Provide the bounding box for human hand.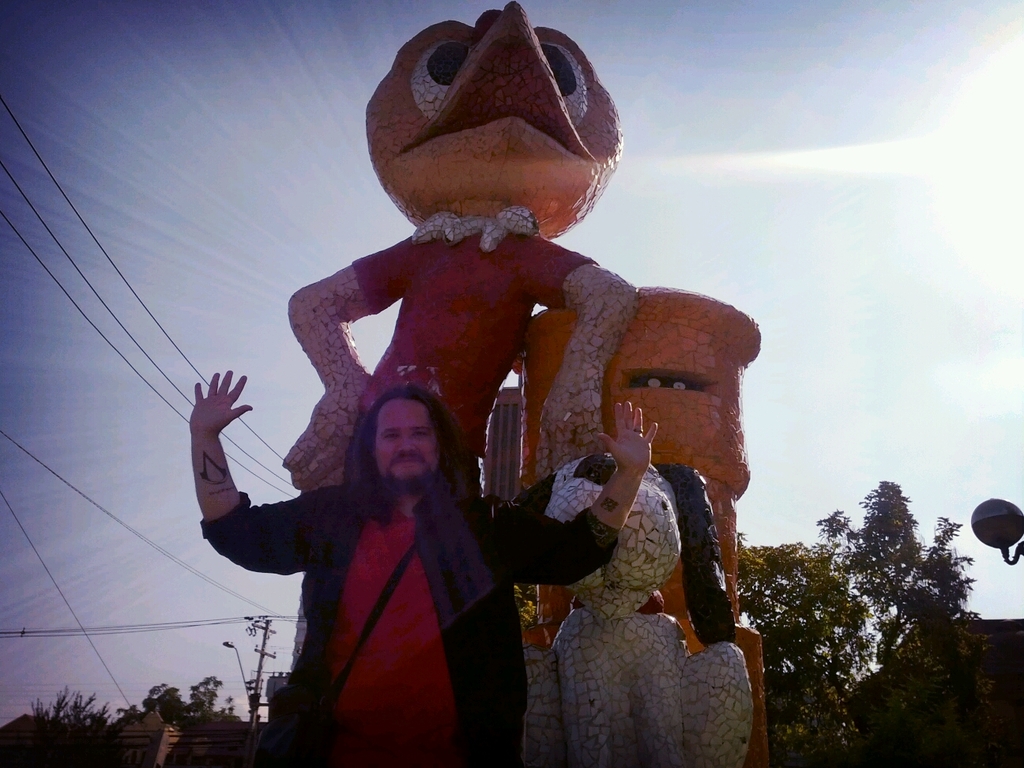
bbox=[597, 396, 662, 471].
